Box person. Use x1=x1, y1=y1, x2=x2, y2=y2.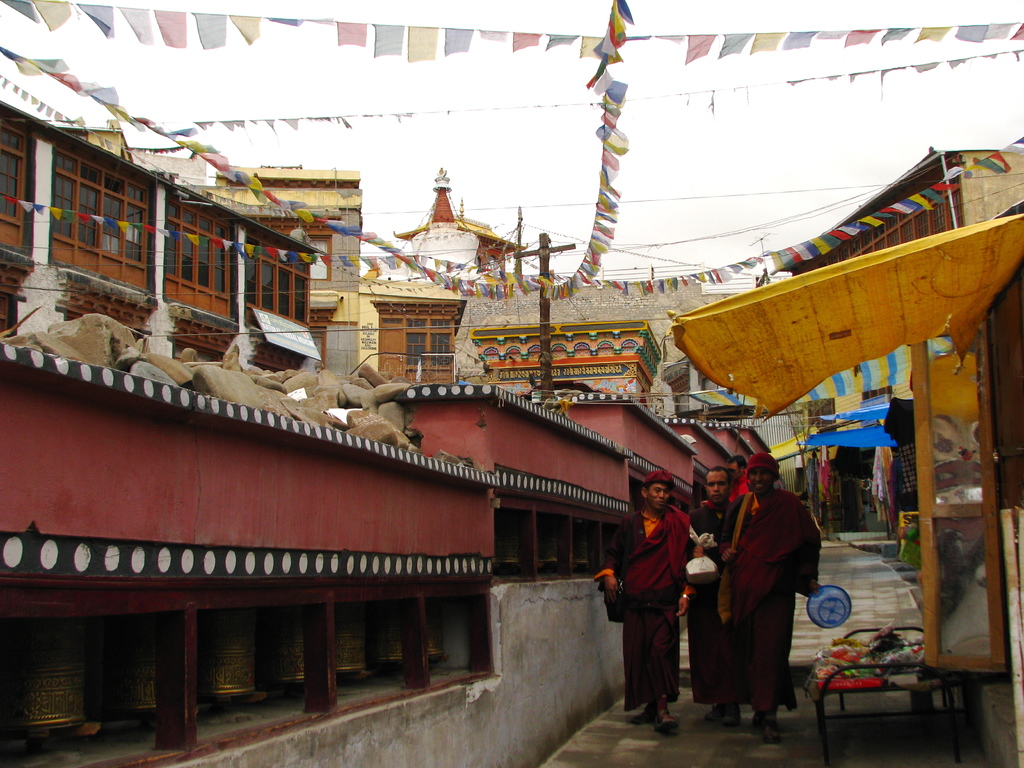
x1=592, y1=472, x2=705, y2=733.
